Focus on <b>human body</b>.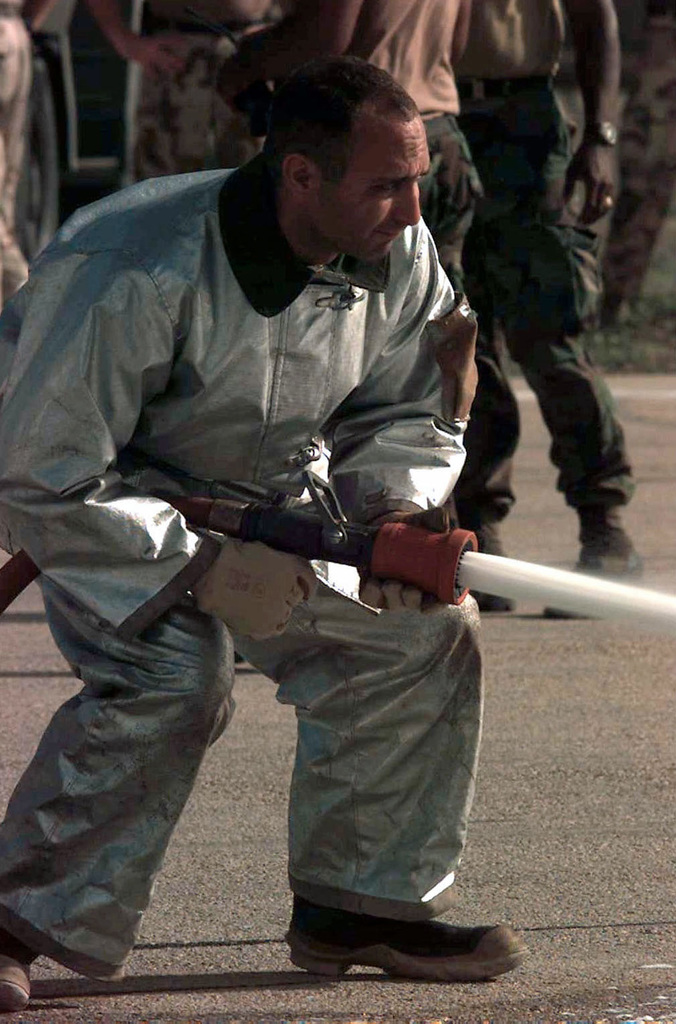
Focused at rect(226, 0, 484, 291).
